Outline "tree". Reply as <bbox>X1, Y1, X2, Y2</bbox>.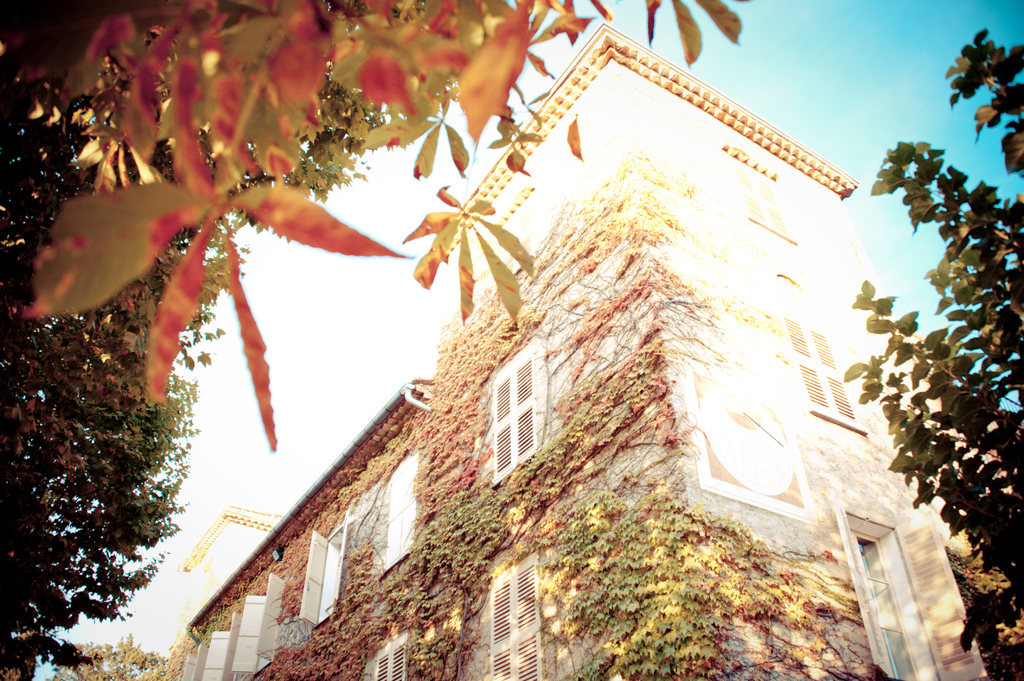
<bbox>0, 87, 252, 675</bbox>.
